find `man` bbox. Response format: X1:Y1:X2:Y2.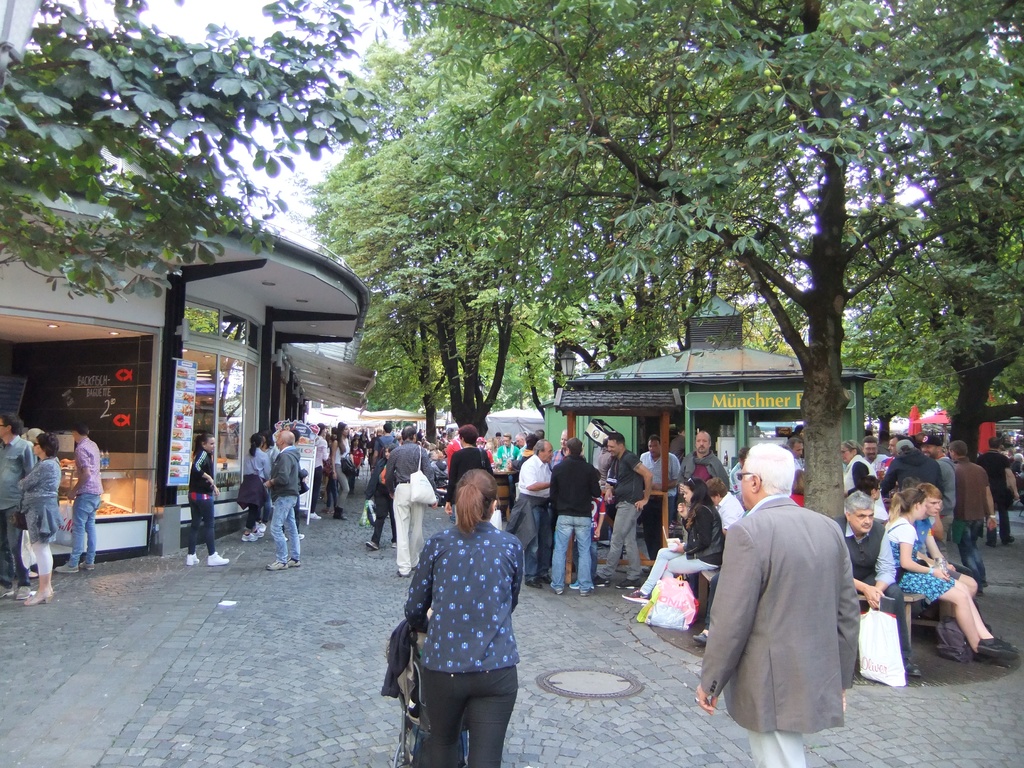
702:446:883:765.
